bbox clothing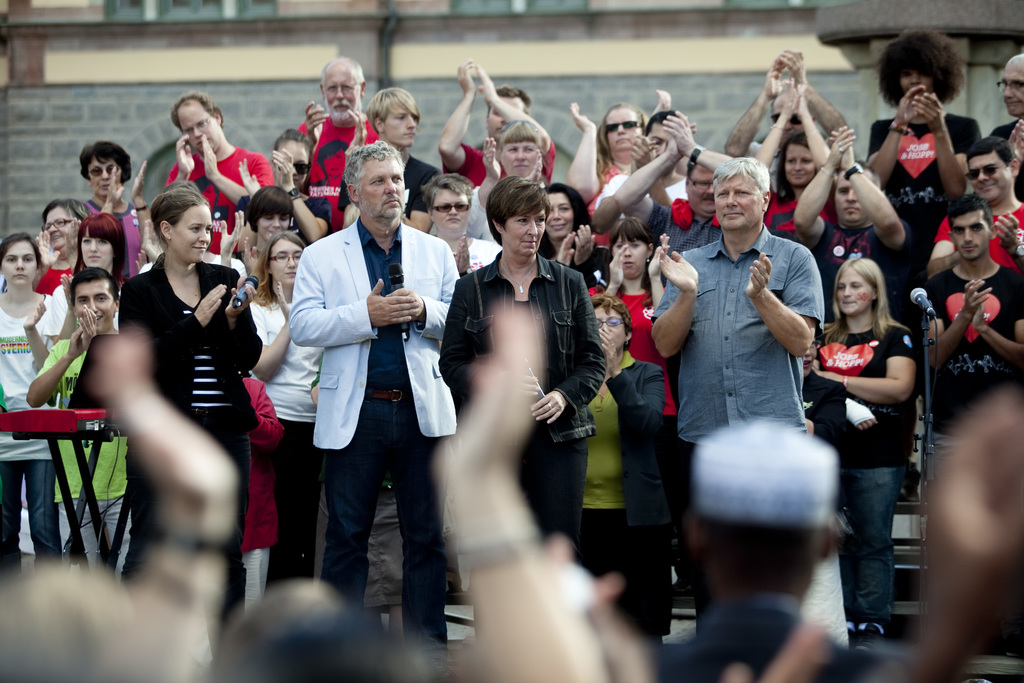
crop(39, 283, 118, 334)
